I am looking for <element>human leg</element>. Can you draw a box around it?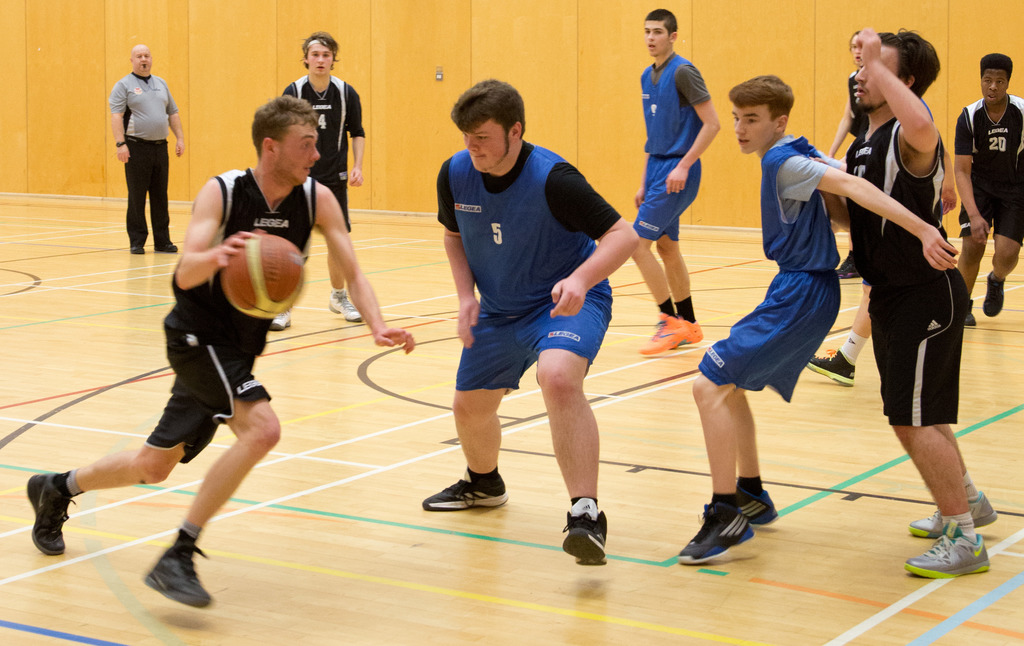
Sure, the bounding box is BBox(429, 373, 497, 512).
